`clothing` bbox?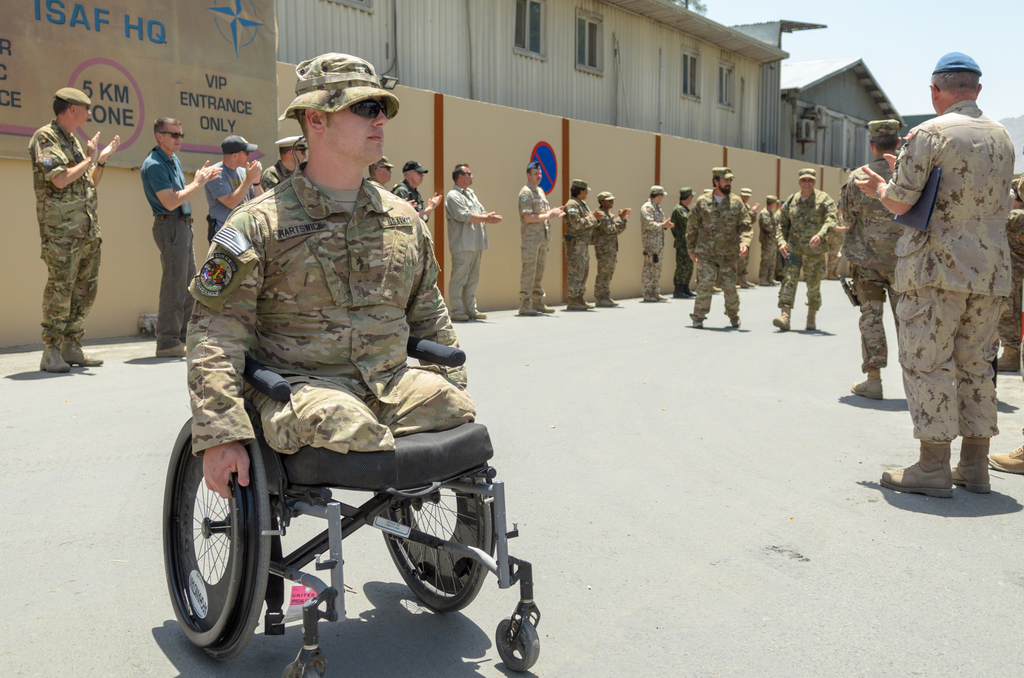
detection(257, 161, 286, 189)
